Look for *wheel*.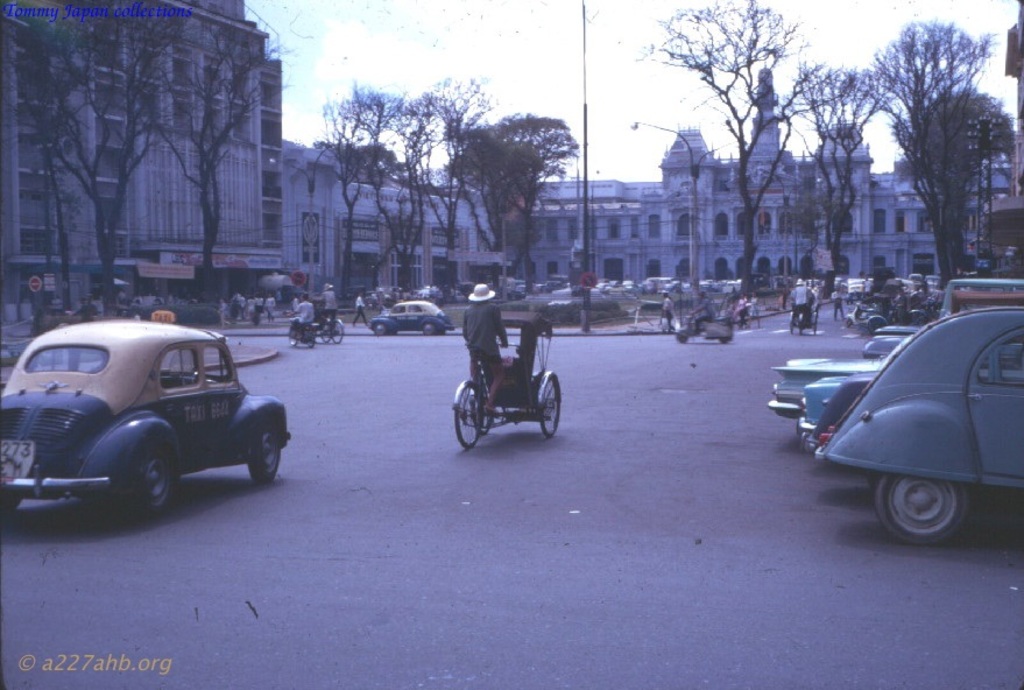
Found: 288 326 296 350.
